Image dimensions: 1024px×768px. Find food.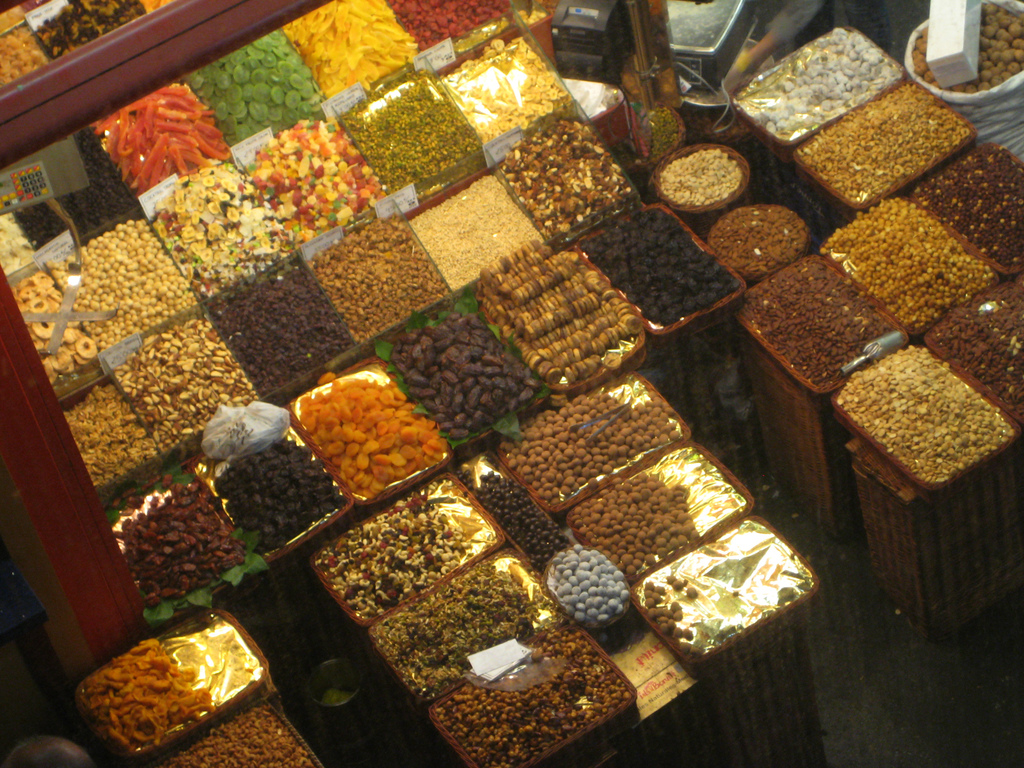
x1=407, y1=175, x2=541, y2=292.
